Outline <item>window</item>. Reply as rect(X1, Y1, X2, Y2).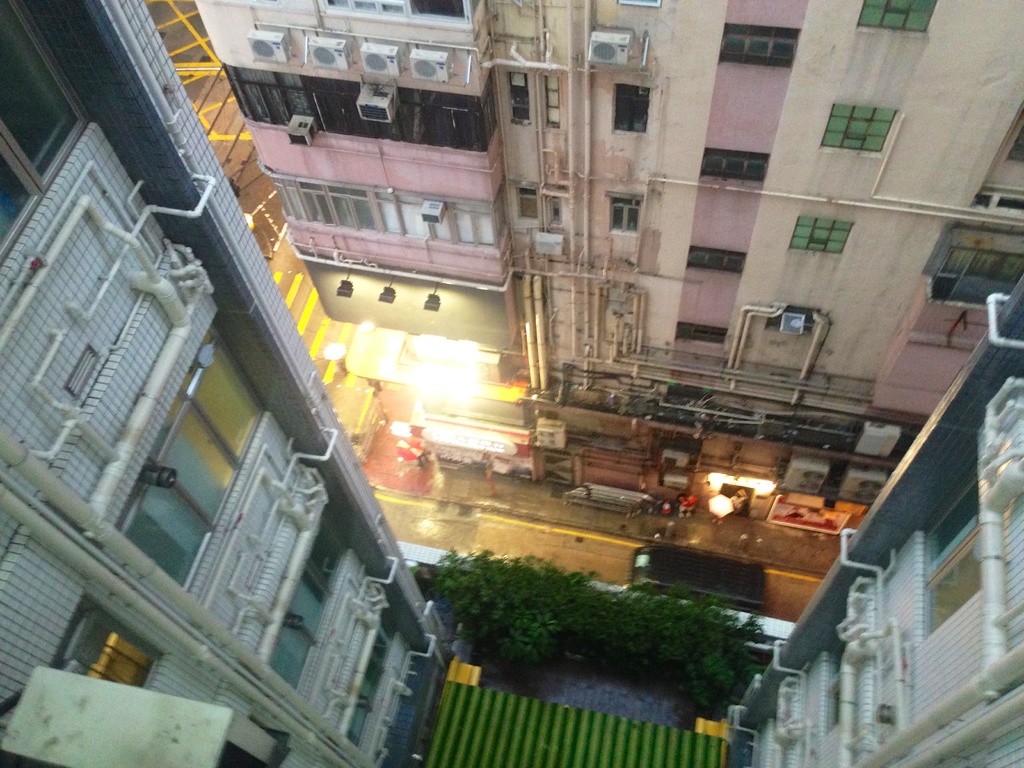
rect(0, 0, 75, 258).
